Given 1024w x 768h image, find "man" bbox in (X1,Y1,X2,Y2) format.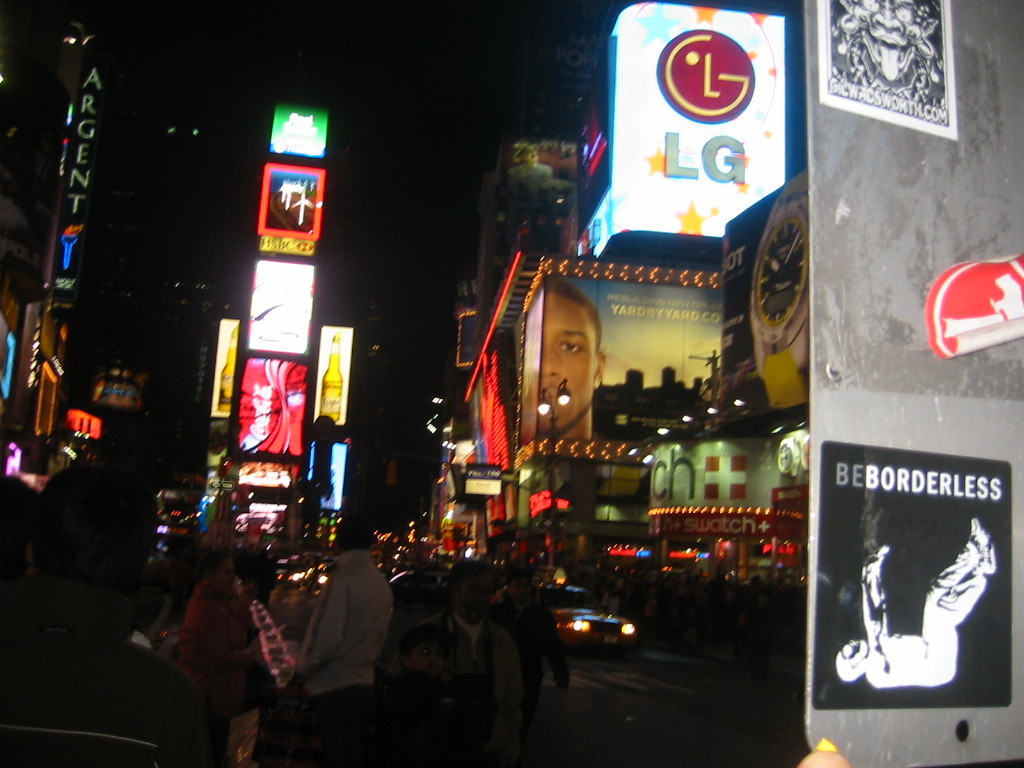
(408,557,514,758).
